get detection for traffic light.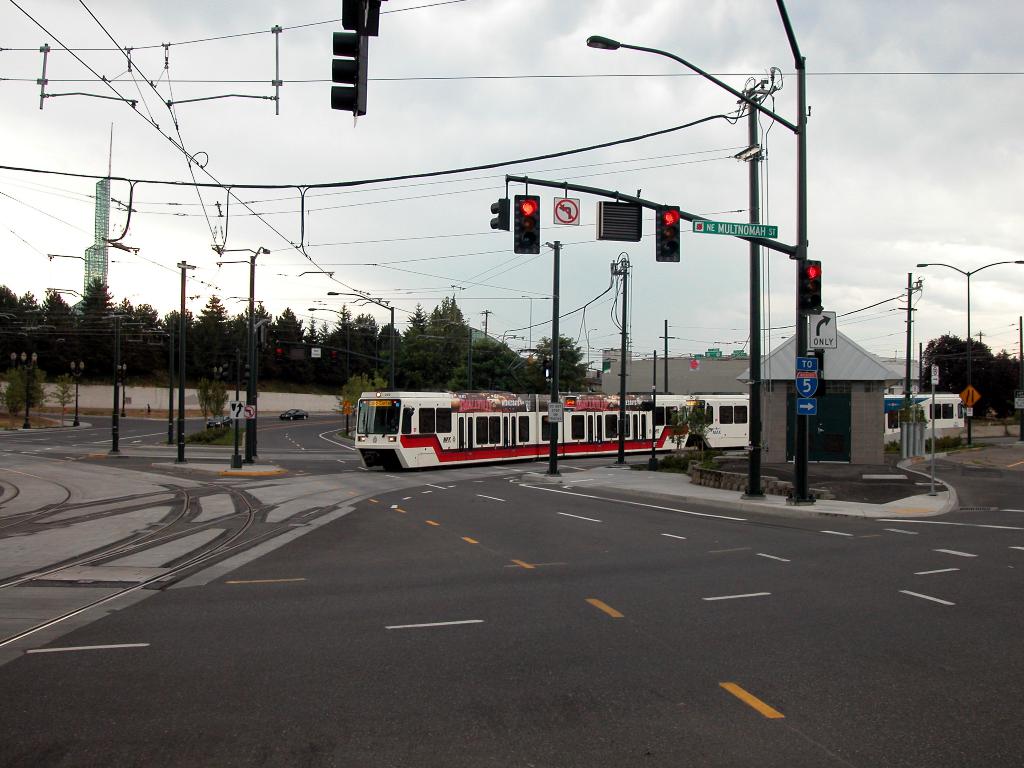
Detection: pyautogui.locateOnScreen(330, 33, 369, 127).
